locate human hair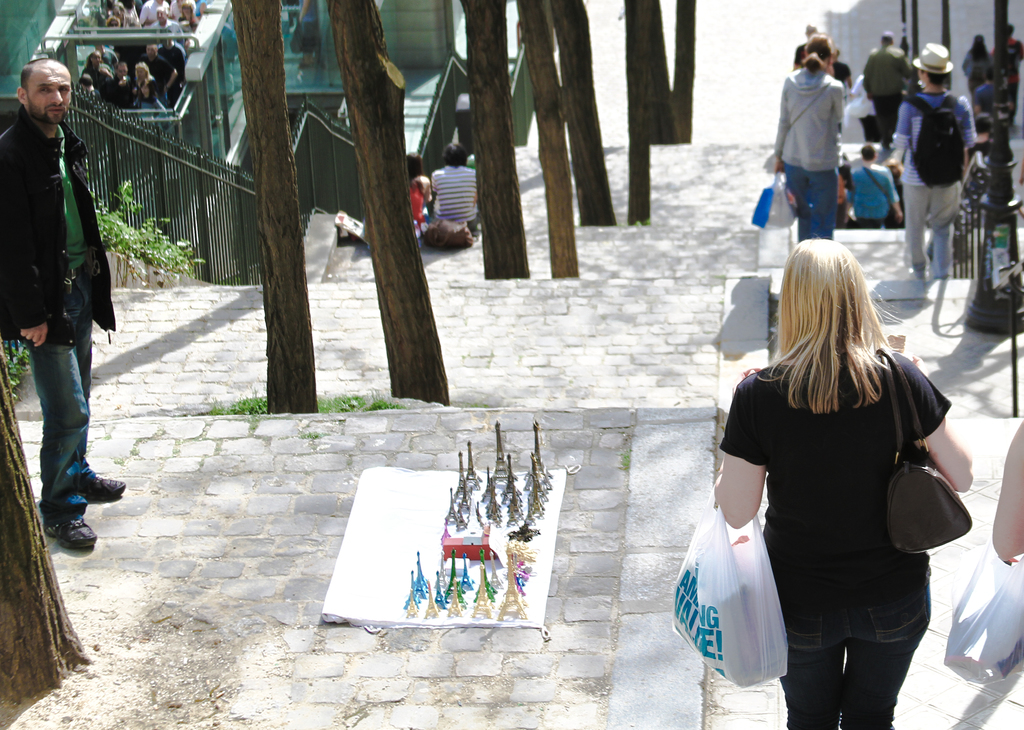
<box>766,236,892,412</box>
